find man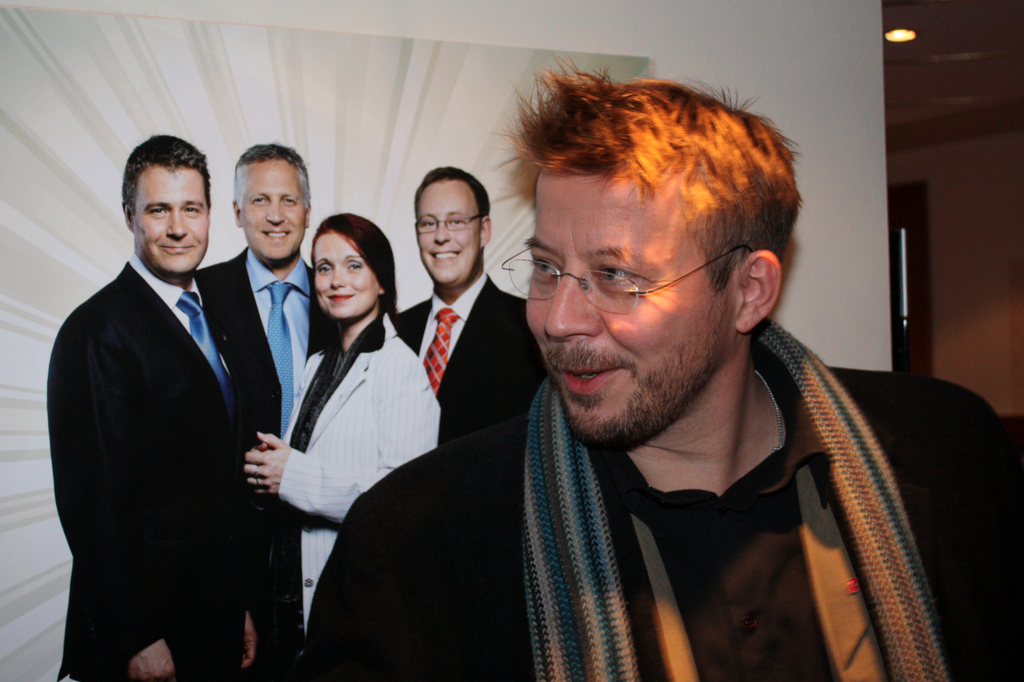
[x1=316, y1=92, x2=971, y2=664]
